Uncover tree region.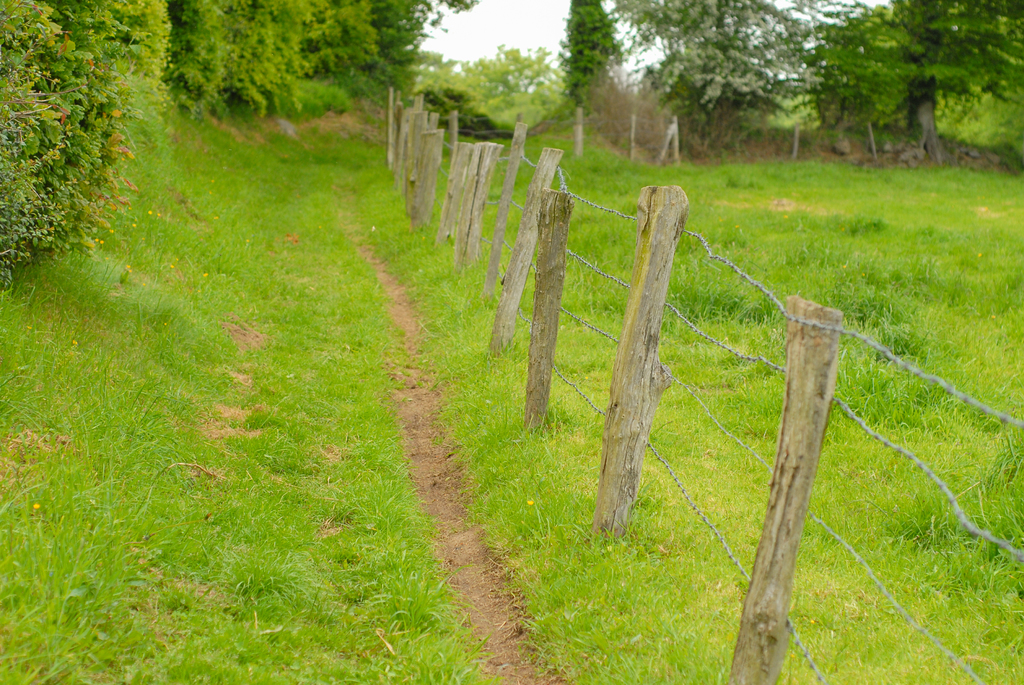
Uncovered: [left=615, top=0, right=817, bottom=156].
